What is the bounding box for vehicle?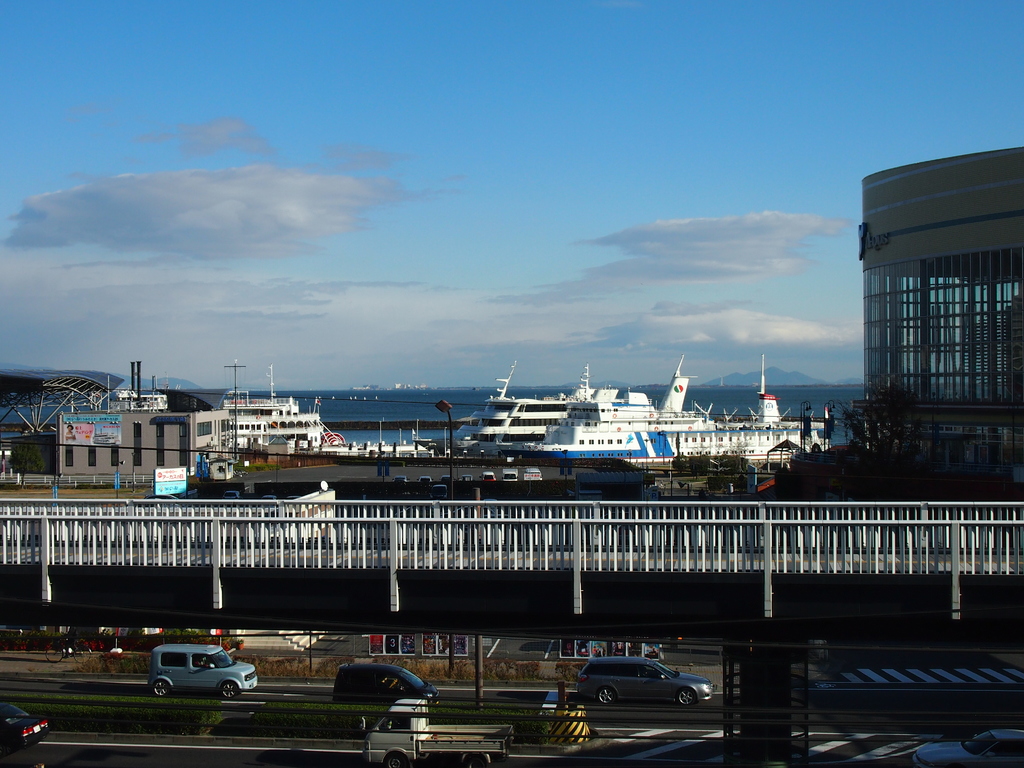
<box>355,416,449,462</box>.
